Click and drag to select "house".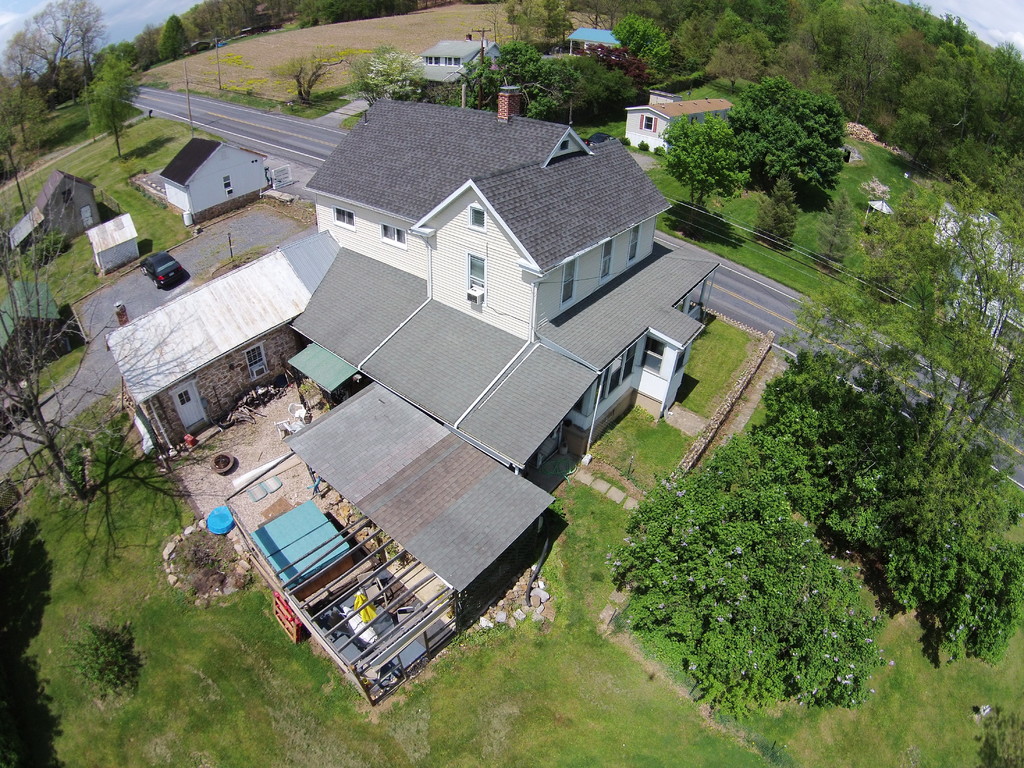
Selection: 567, 26, 625, 59.
